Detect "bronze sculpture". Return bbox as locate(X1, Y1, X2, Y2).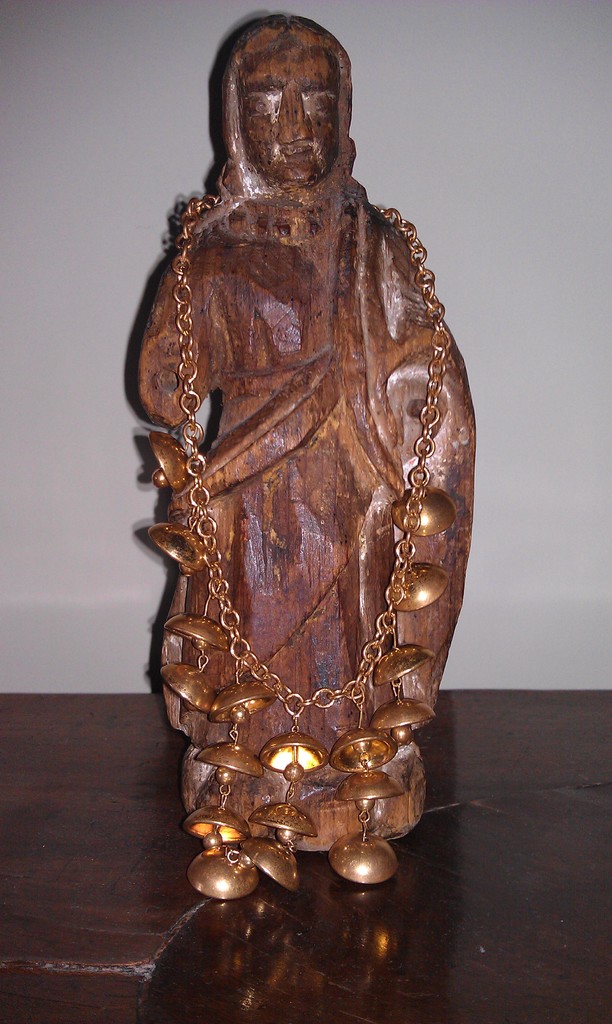
locate(138, 8, 483, 870).
